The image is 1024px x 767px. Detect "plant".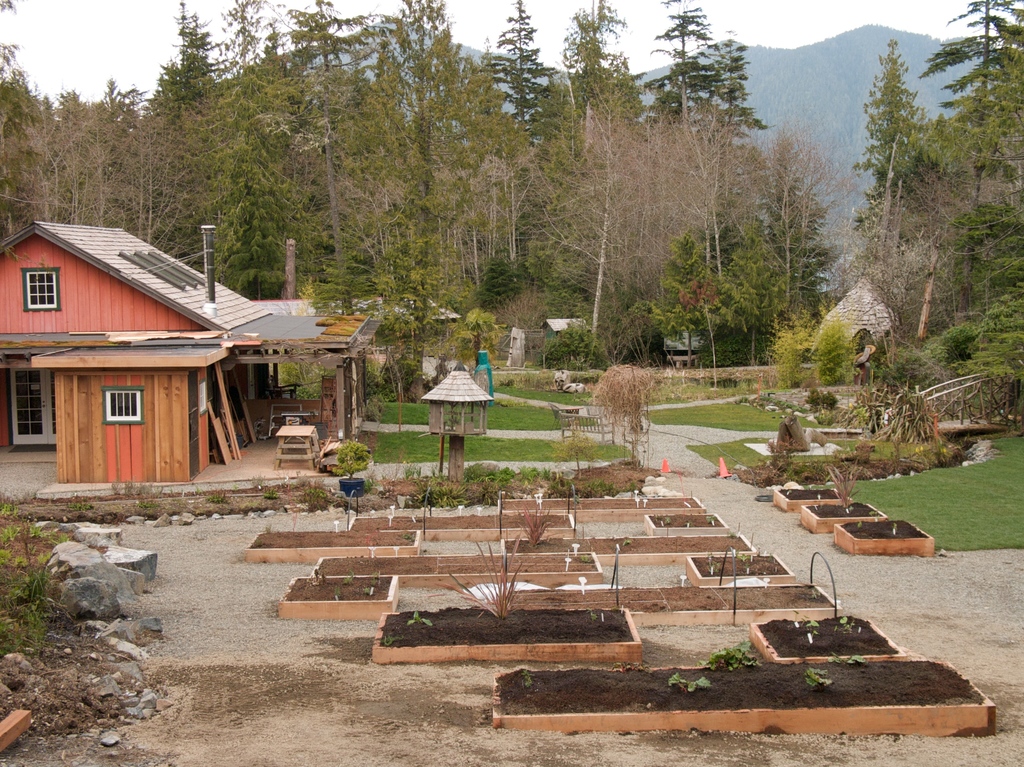
Detection: bbox=[294, 480, 351, 518].
